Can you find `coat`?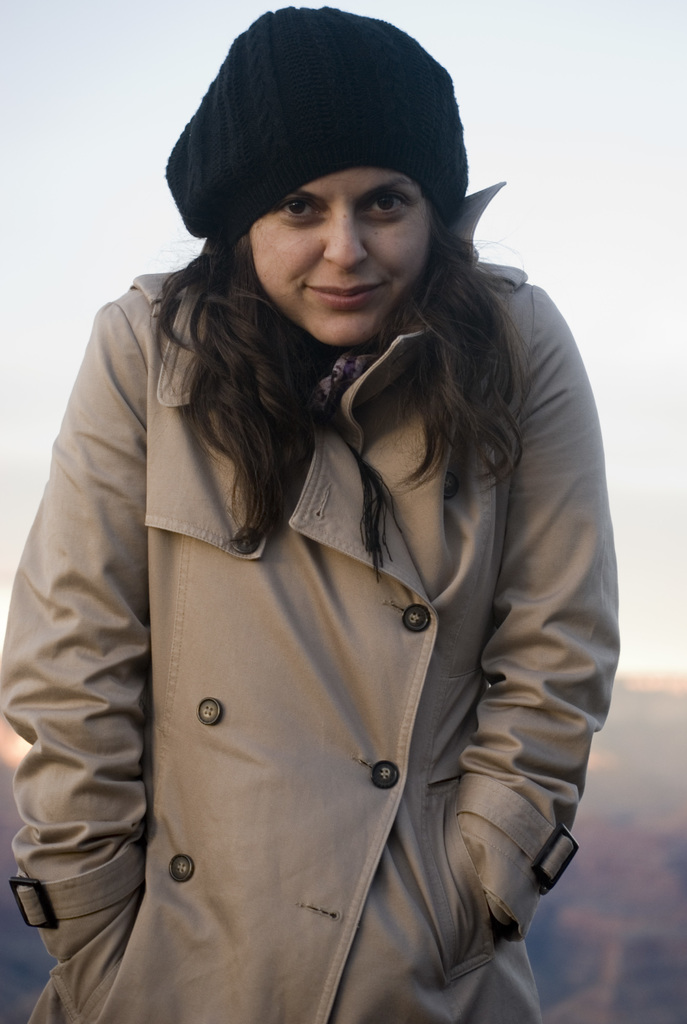
Yes, bounding box: x1=0 y1=178 x2=620 y2=1023.
